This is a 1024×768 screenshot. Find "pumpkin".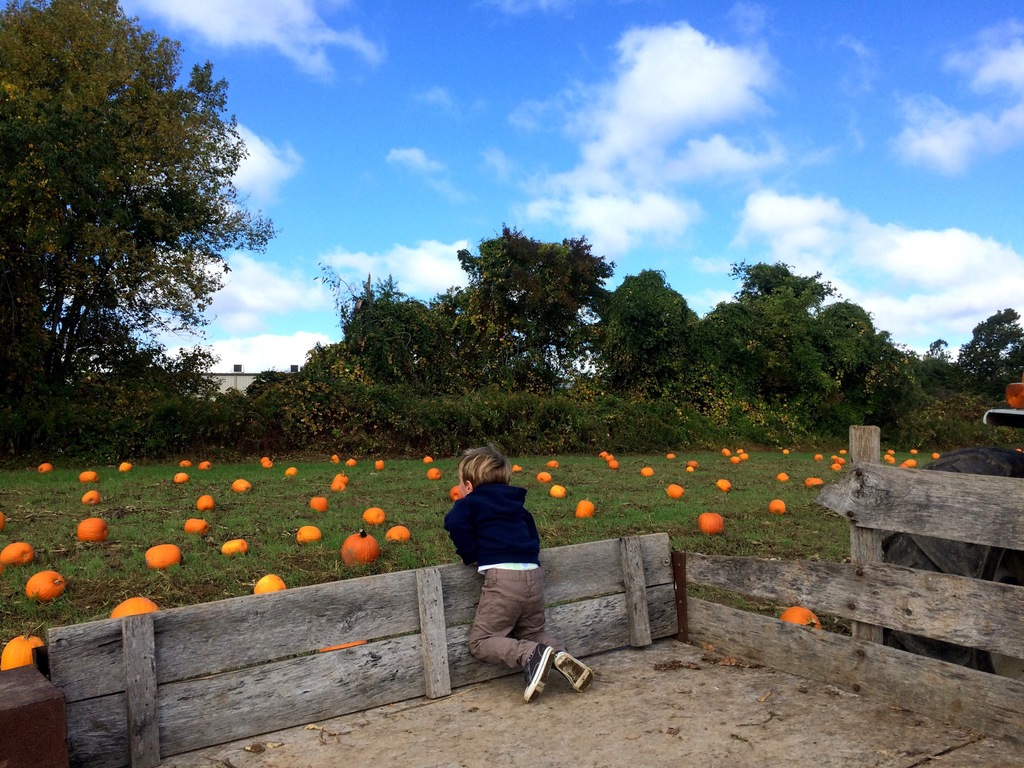
Bounding box: pyautogui.locateOnScreen(668, 450, 672, 460).
